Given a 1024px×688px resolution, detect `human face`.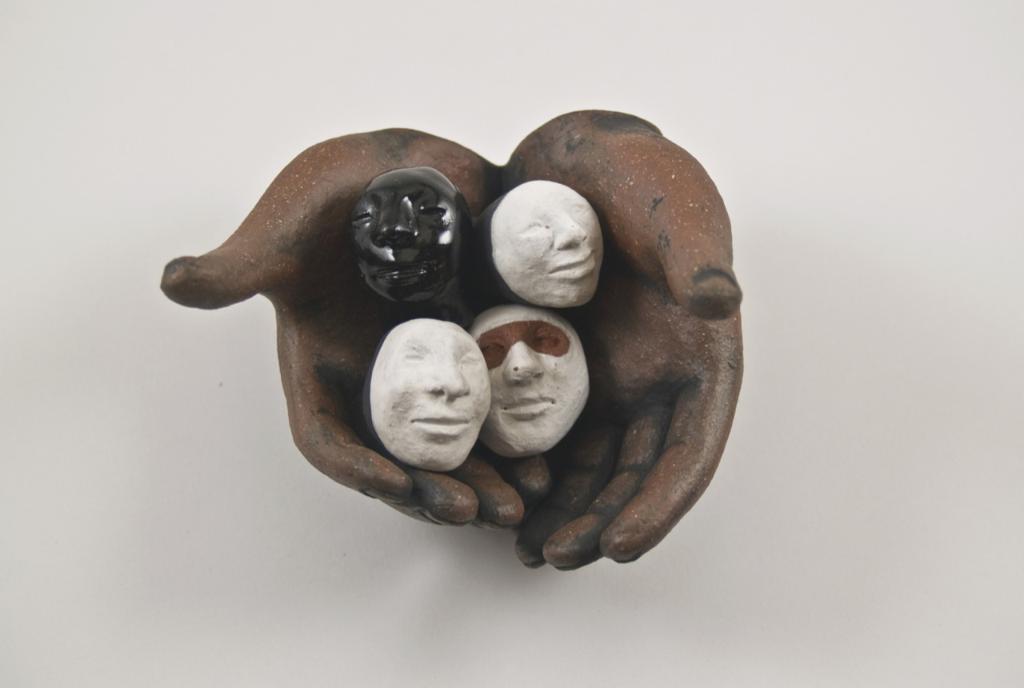
[left=366, top=314, right=490, bottom=472].
